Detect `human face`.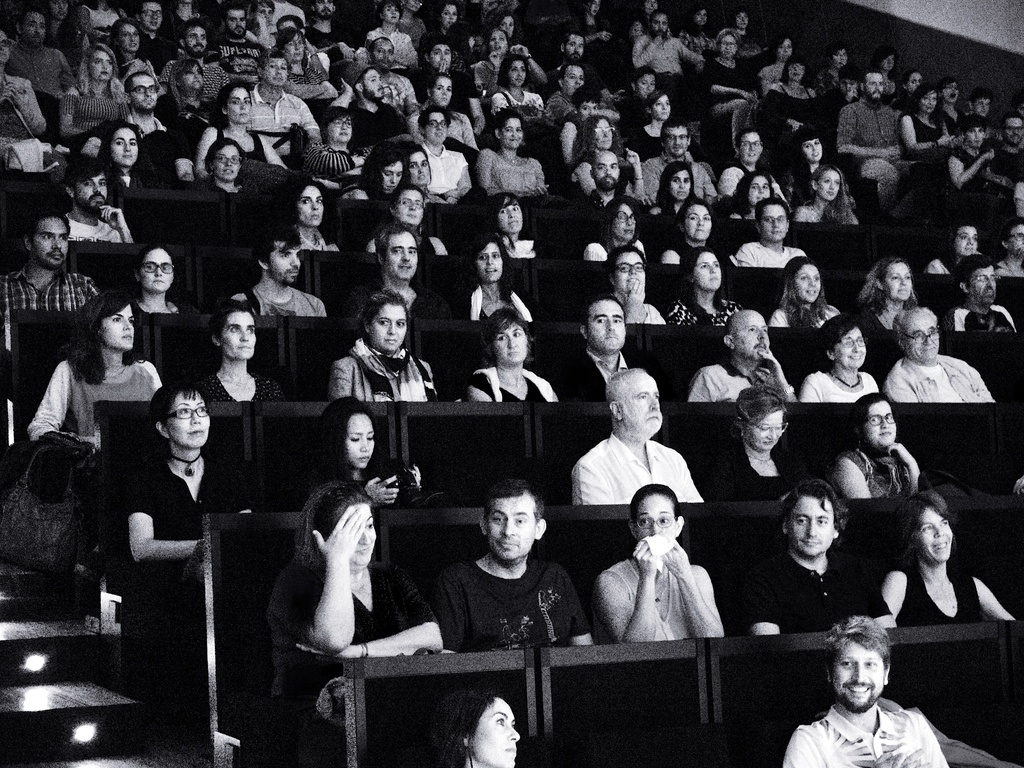
Detected at (636, 495, 680, 541).
